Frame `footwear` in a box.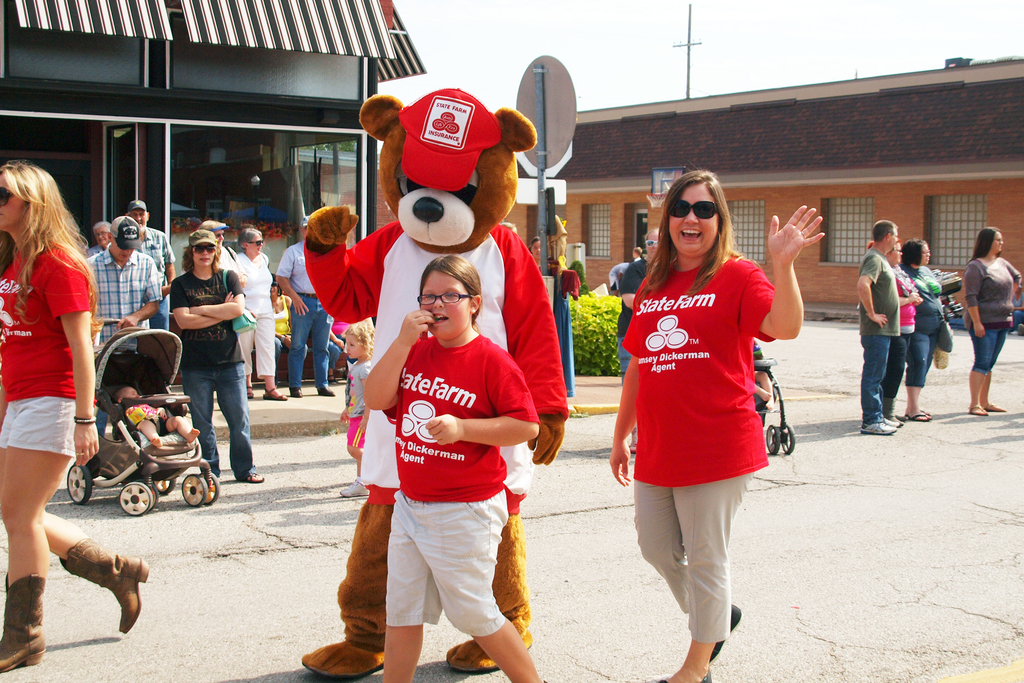
918 409 924 418.
